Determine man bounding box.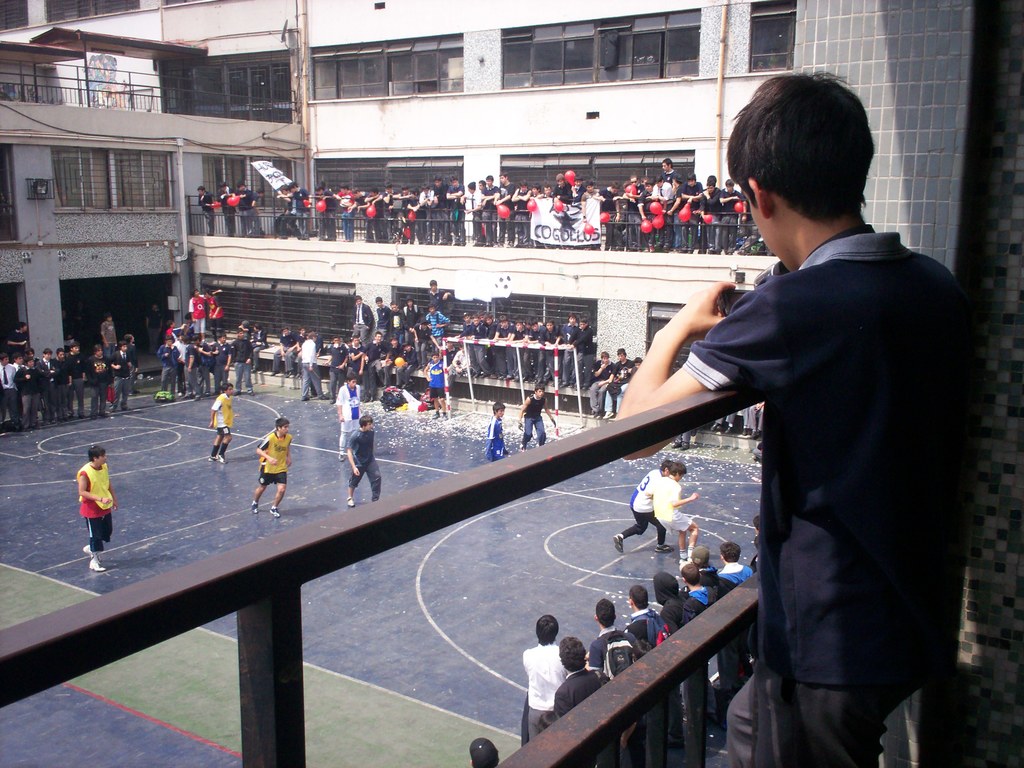
Determined: (560, 316, 576, 389).
